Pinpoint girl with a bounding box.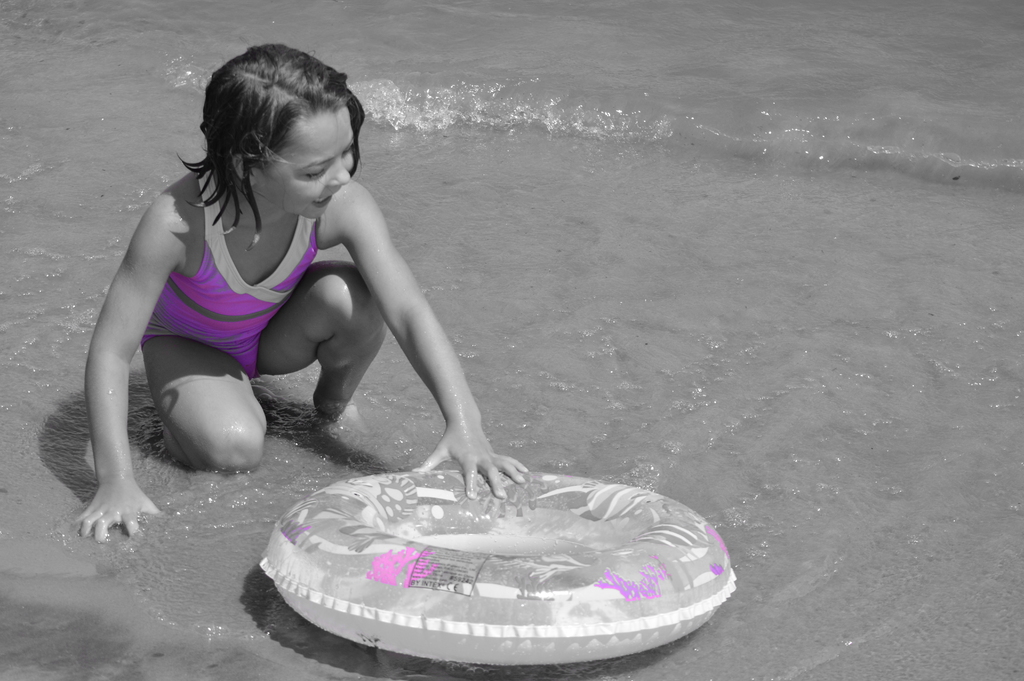
[74,44,528,543].
